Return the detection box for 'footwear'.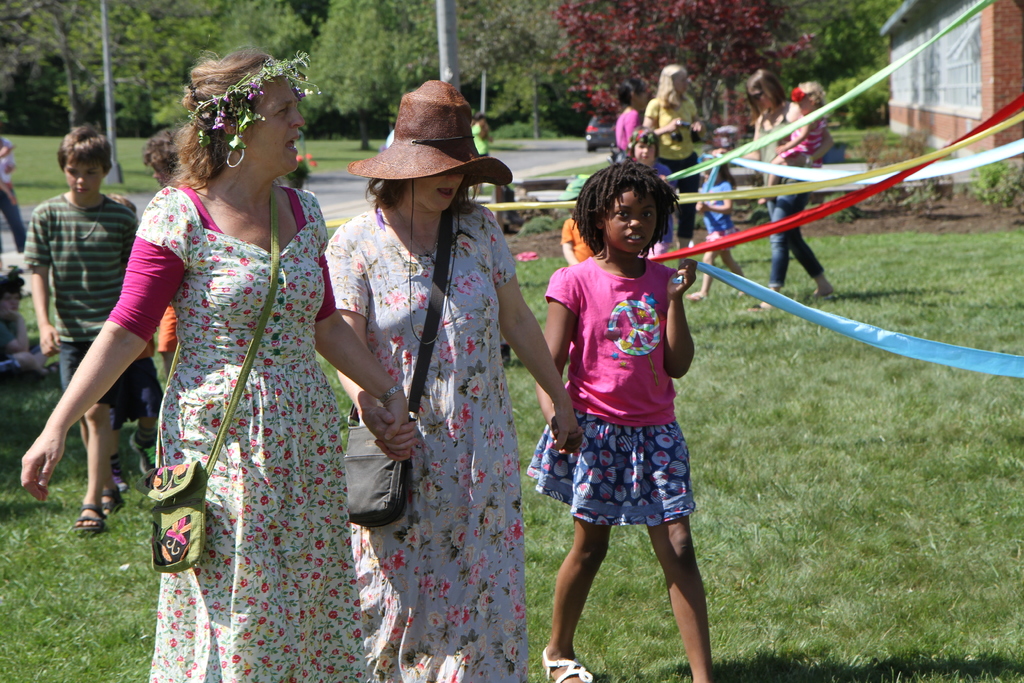
box(73, 498, 108, 536).
